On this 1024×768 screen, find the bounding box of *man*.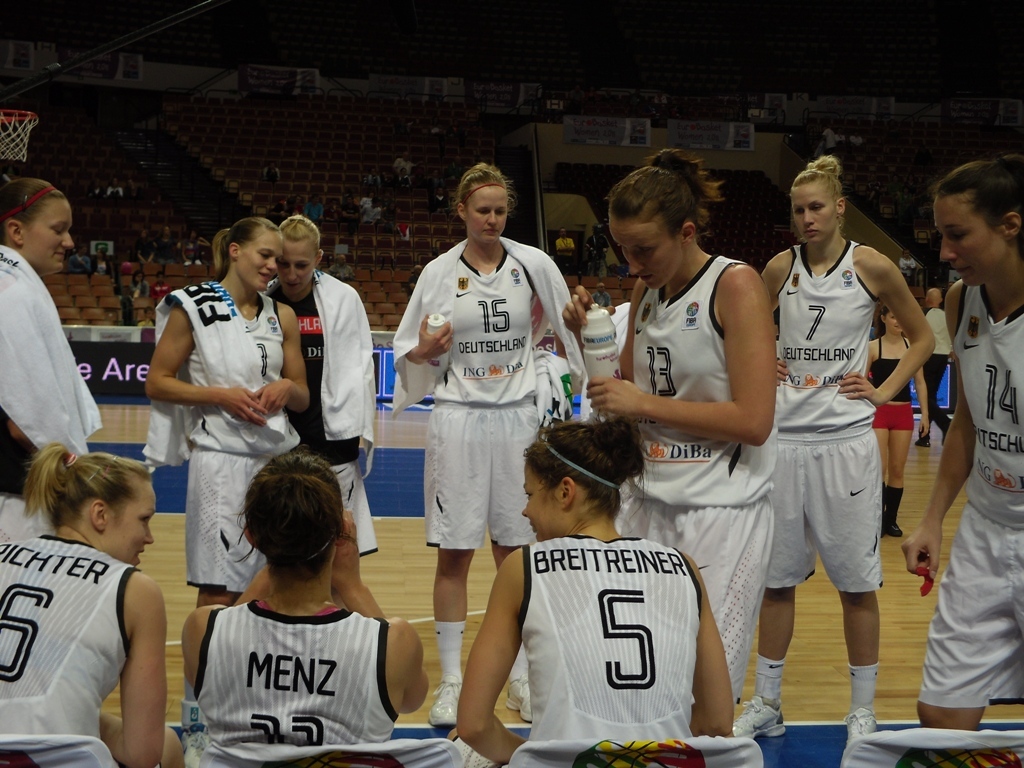
Bounding box: {"left": 554, "top": 224, "right": 573, "bottom": 269}.
